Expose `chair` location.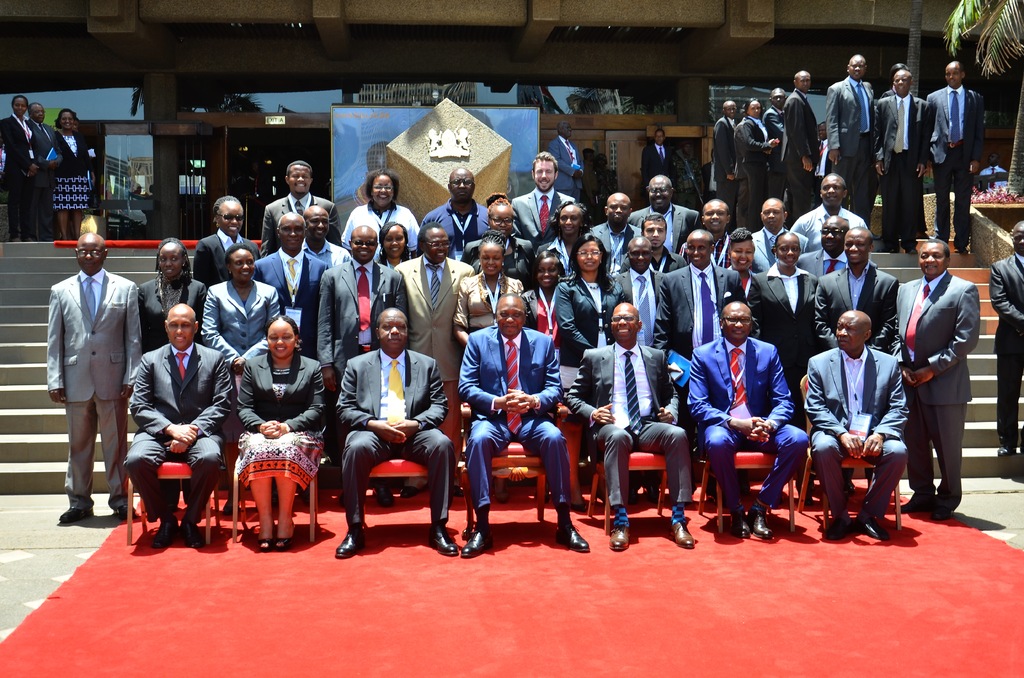
Exposed at [left=456, top=399, right=572, bottom=529].
